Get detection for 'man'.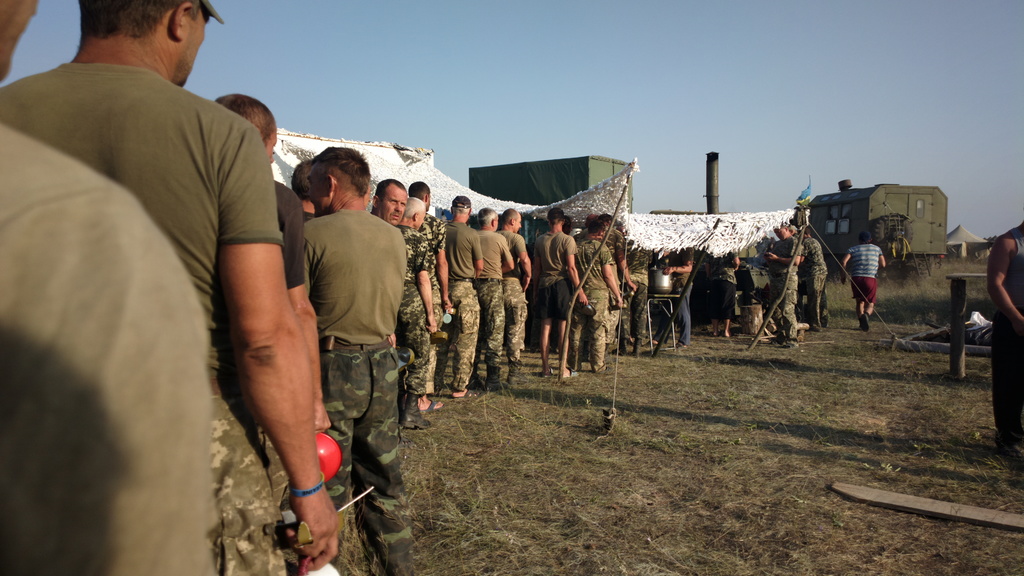
Detection: 284:156:410:515.
